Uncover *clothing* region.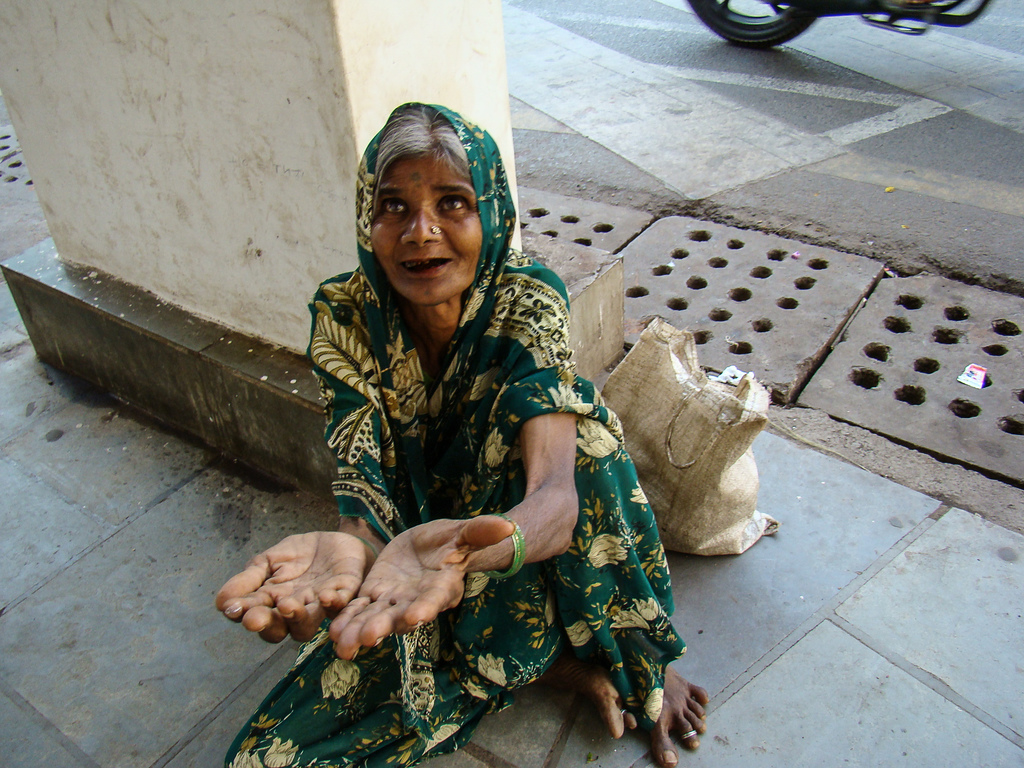
Uncovered: [227,98,692,767].
